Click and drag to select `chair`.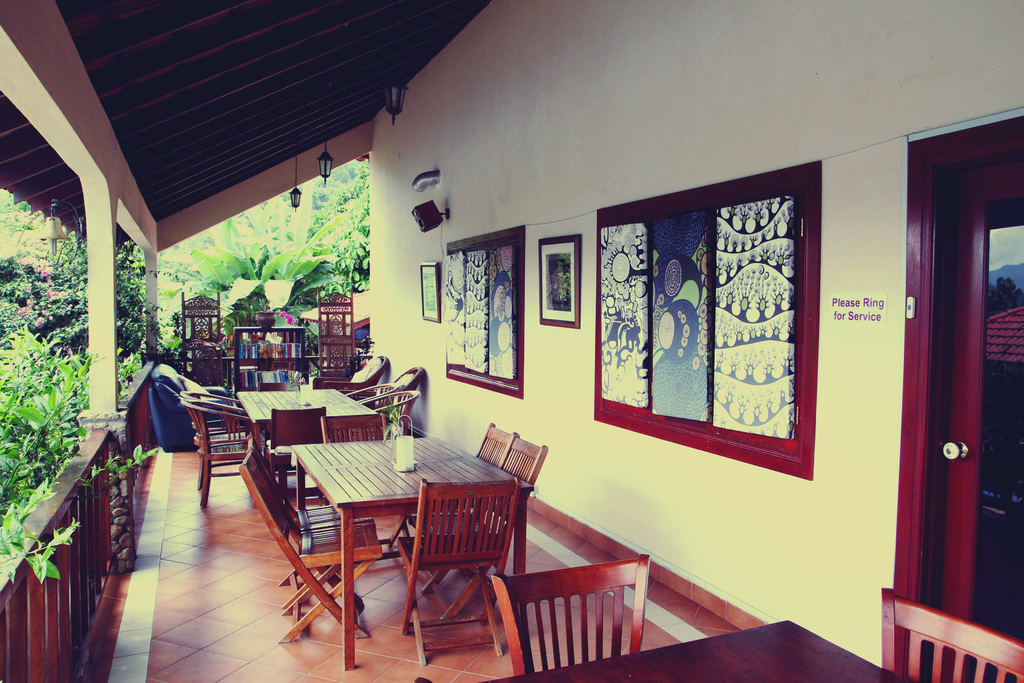
Selection: x1=420 y1=432 x2=552 y2=620.
